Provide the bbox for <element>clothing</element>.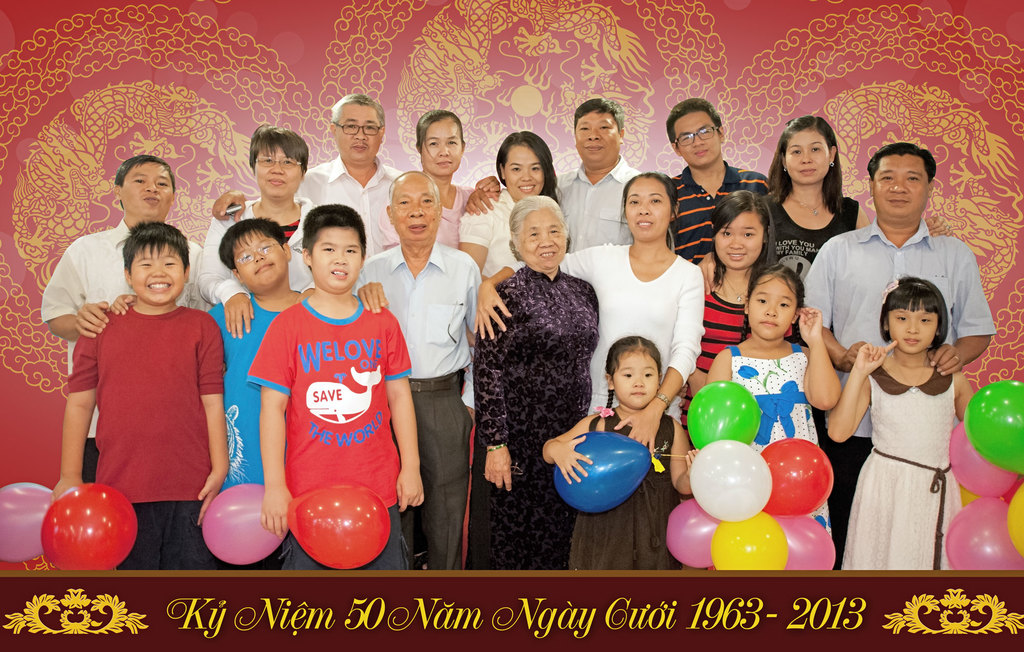
detection(662, 156, 767, 271).
